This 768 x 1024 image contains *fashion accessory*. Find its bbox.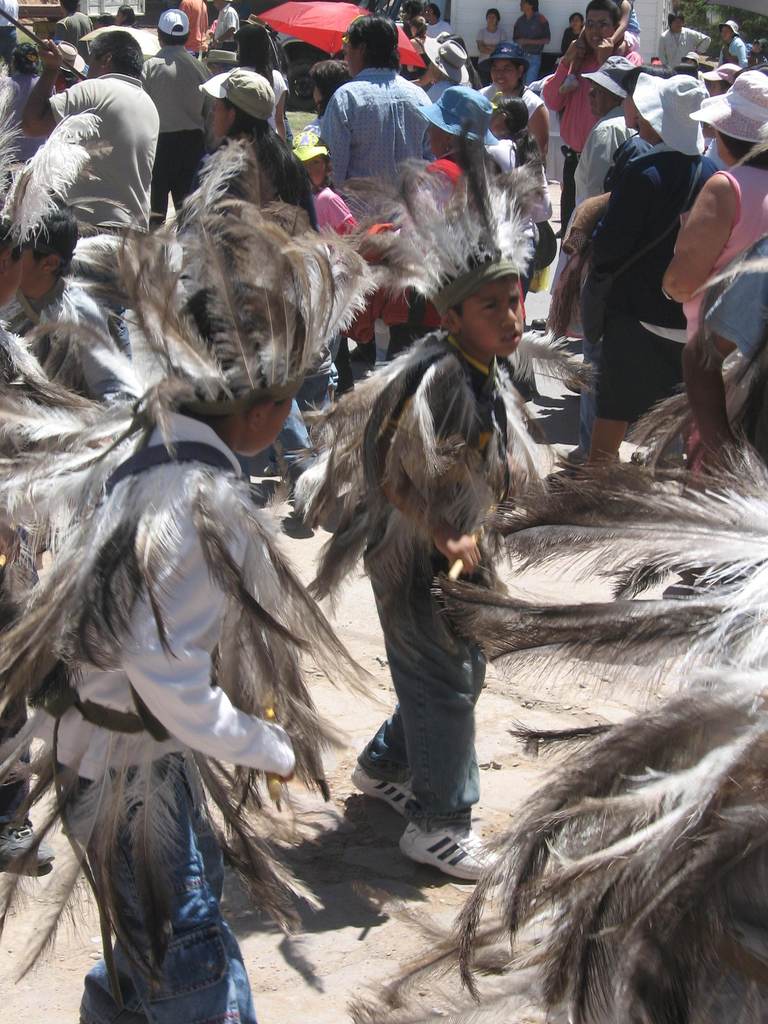
(150,3,212,43).
